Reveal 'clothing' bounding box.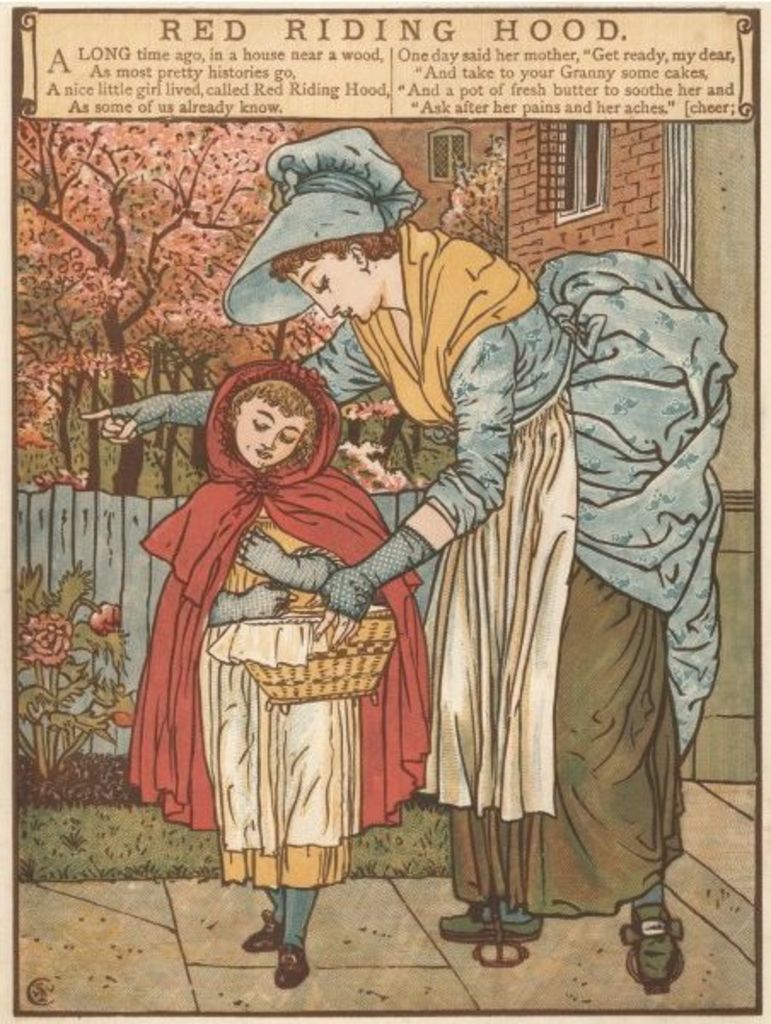
Revealed: <box>148,210,682,920</box>.
